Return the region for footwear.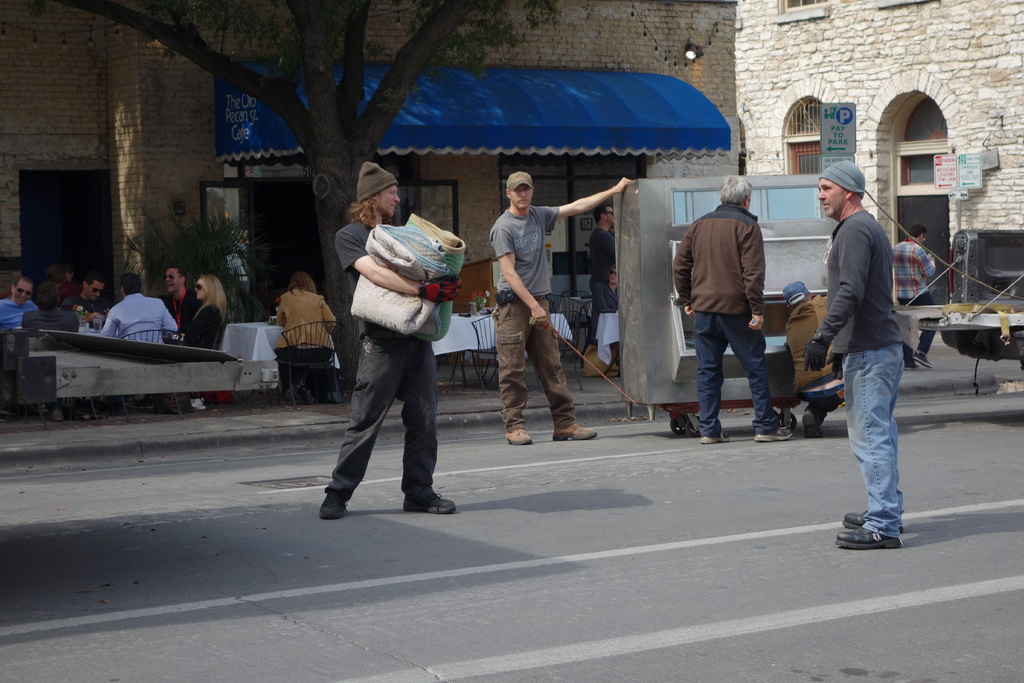
Rect(401, 488, 455, 514).
